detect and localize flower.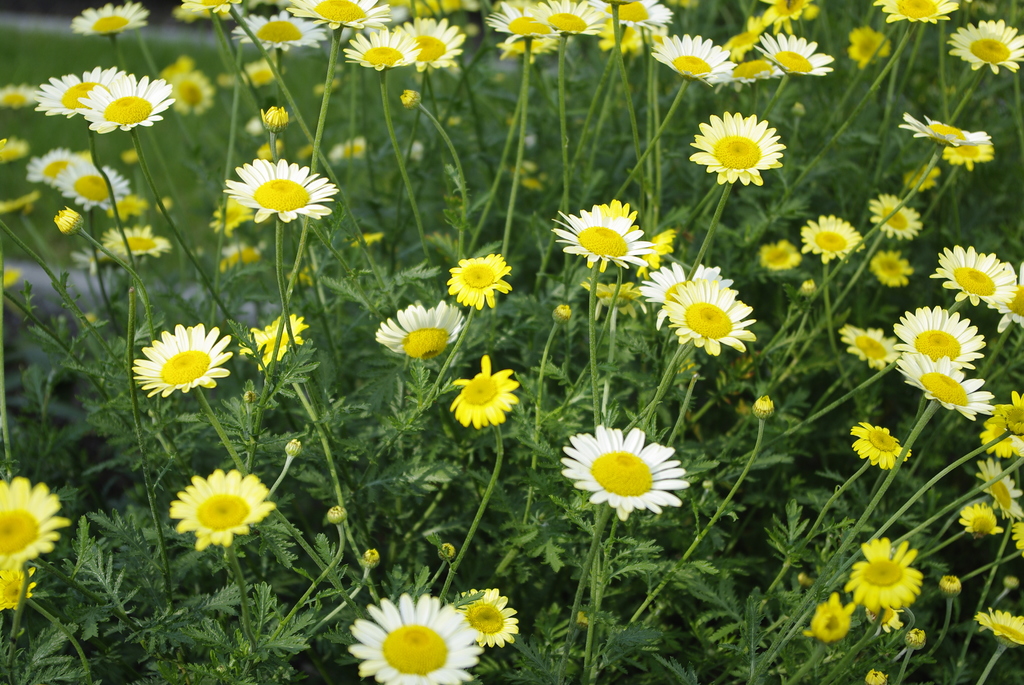
Localized at {"x1": 563, "y1": 426, "x2": 699, "y2": 526}.
